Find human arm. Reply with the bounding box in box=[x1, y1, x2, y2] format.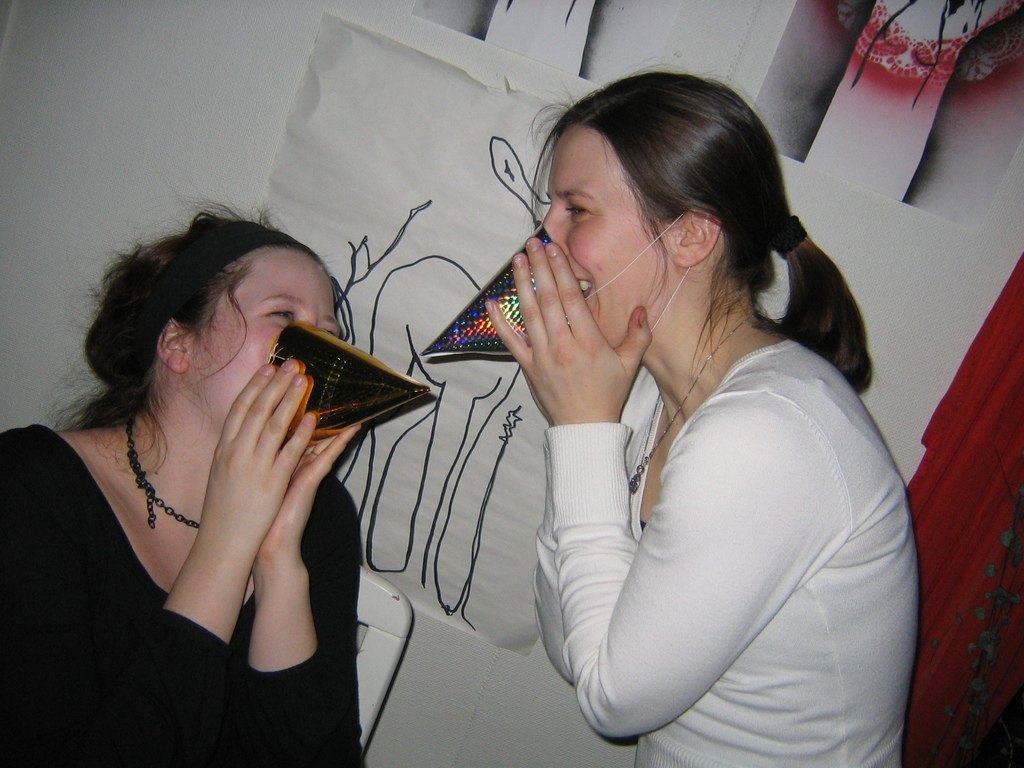
box=[239, 399, 392, 767].
